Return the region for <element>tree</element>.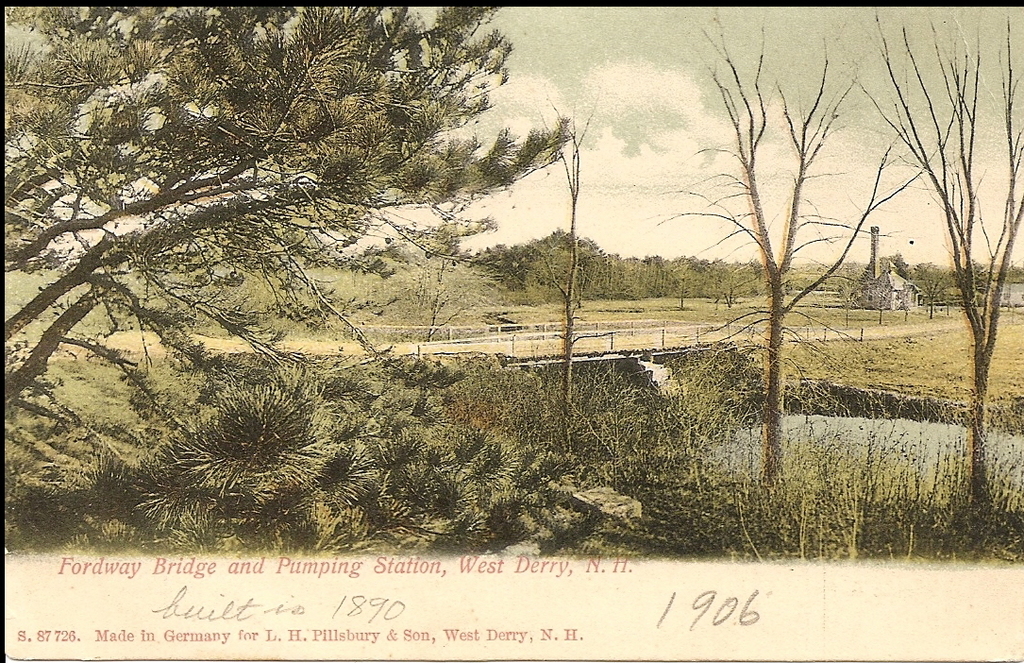
<region>0, 0, 579, 431</region>.
